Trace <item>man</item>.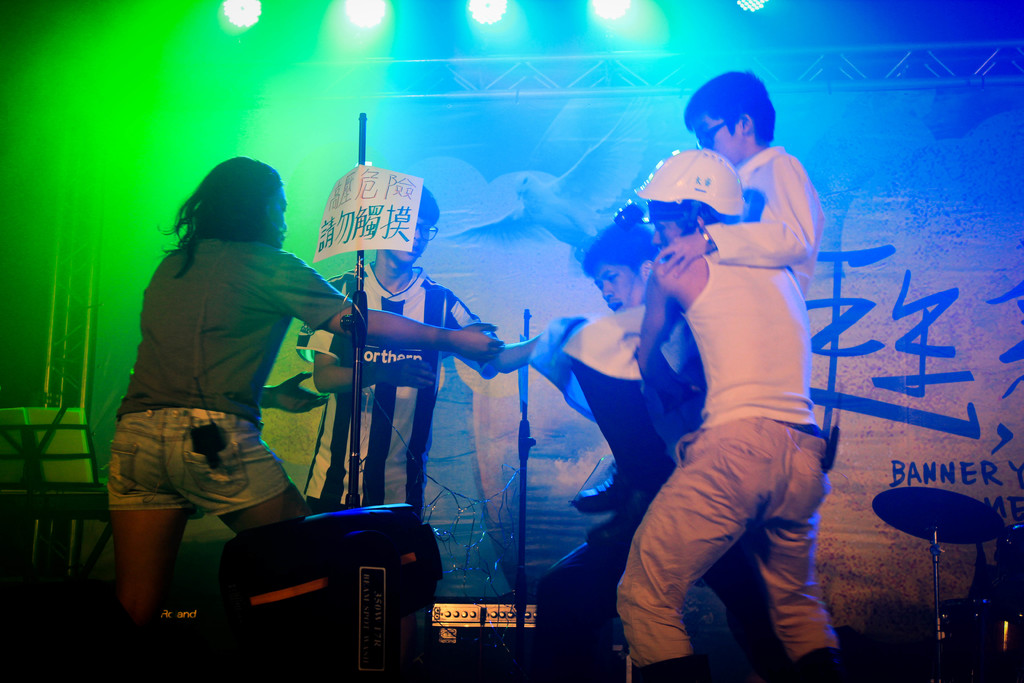
Traced to box=[594, 147, 872, 682].
